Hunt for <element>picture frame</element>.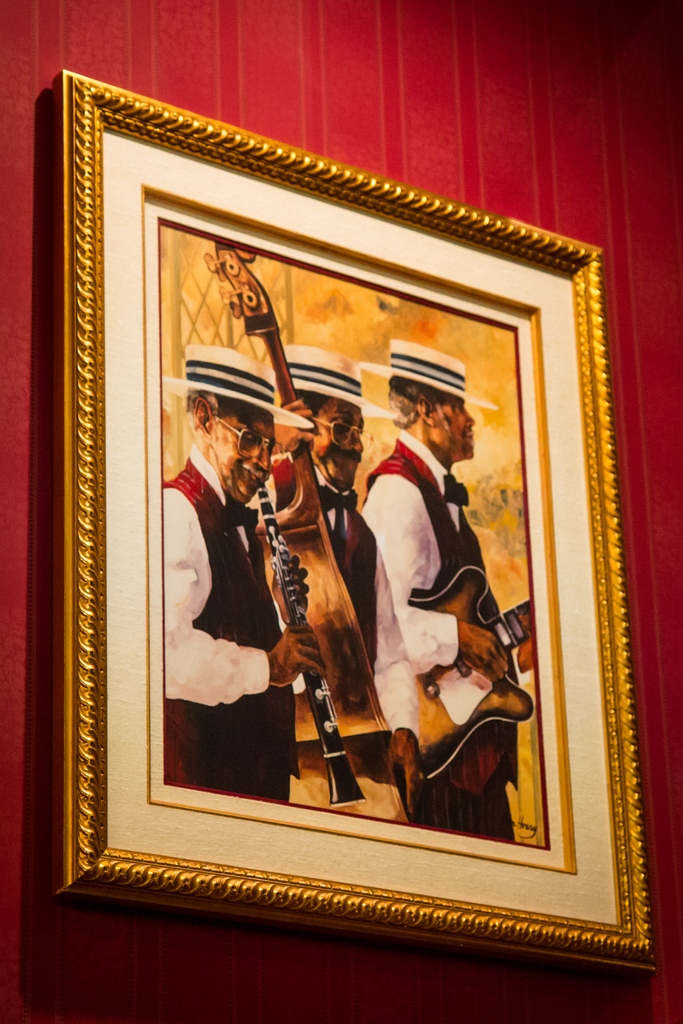
Hunted down at (52, 69, 664, 975).
